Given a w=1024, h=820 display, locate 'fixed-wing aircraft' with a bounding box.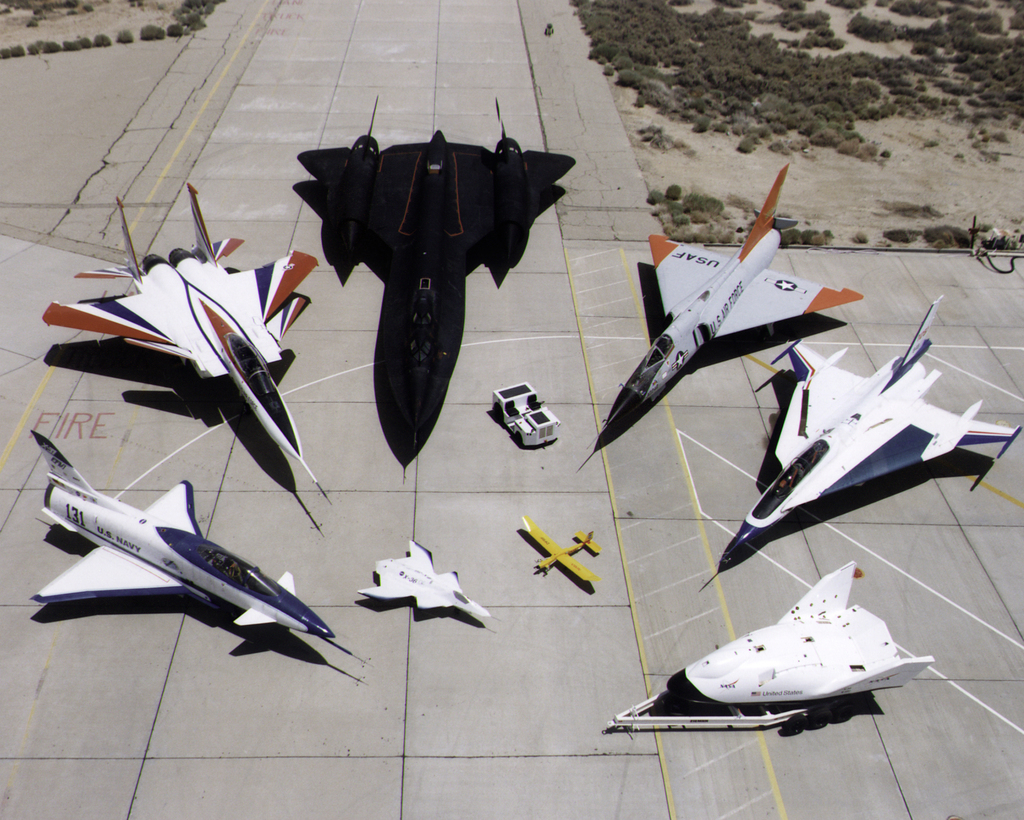
Located: [x1=608, y1=562, x2=937, y2=737].
